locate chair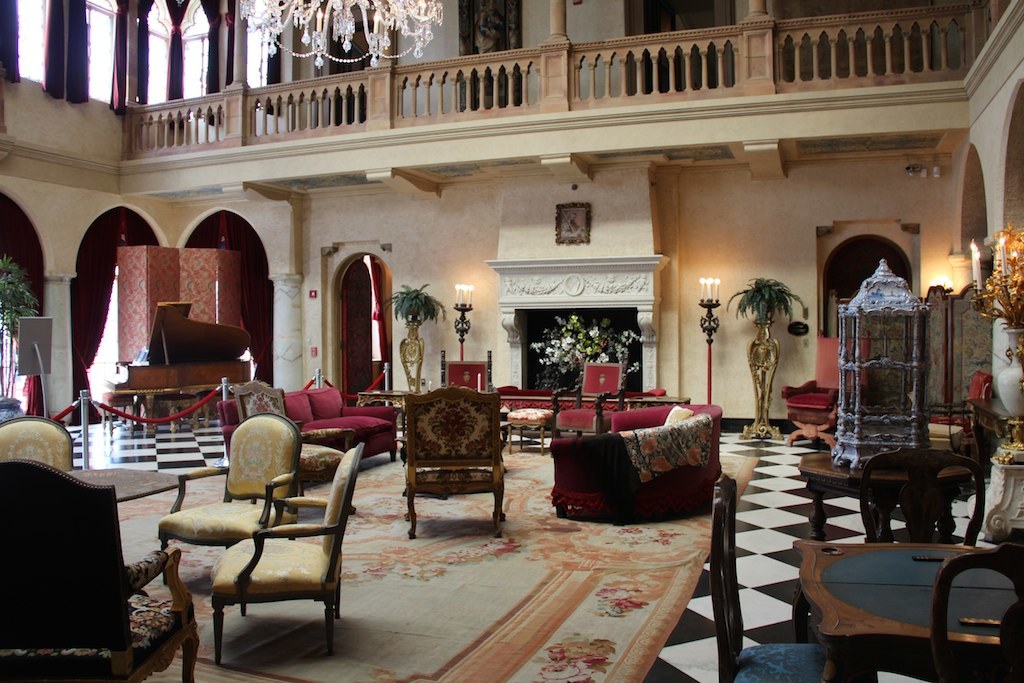
x1=156, y1=412, x2=301, y2=583
